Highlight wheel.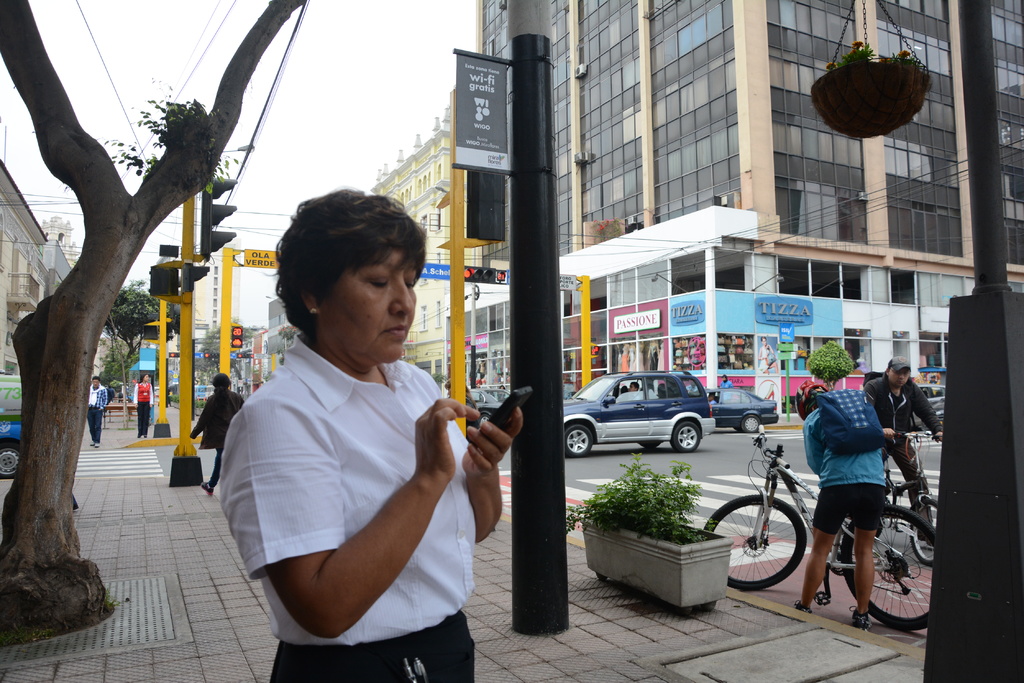
Highlighted region: (910,527,938,568).
